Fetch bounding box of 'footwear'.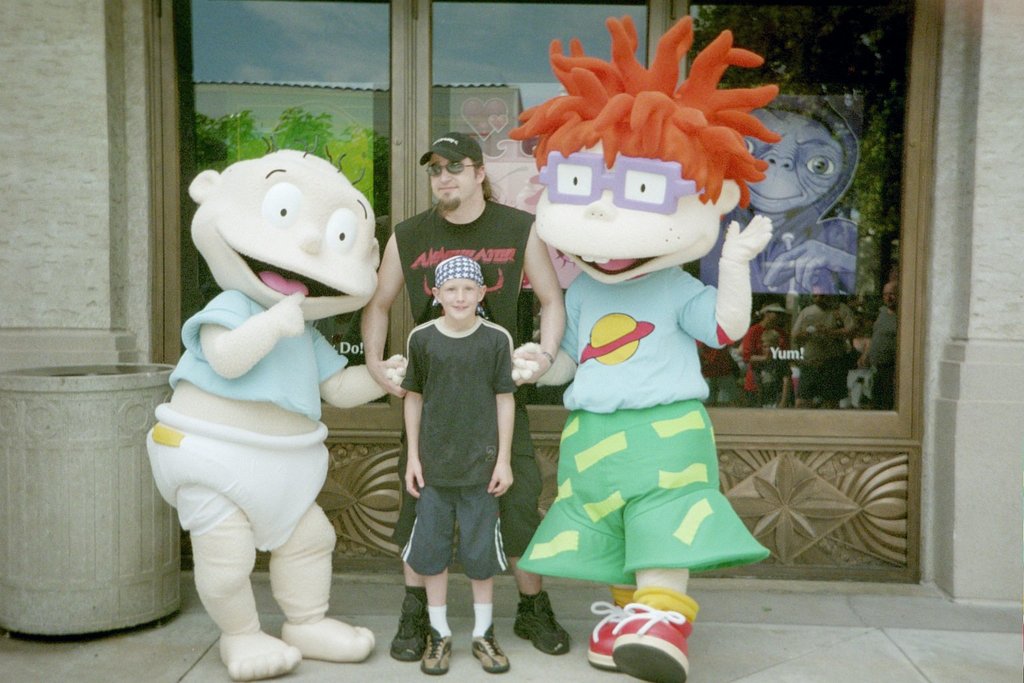
Bbox: [421, 638, 453, 676].
